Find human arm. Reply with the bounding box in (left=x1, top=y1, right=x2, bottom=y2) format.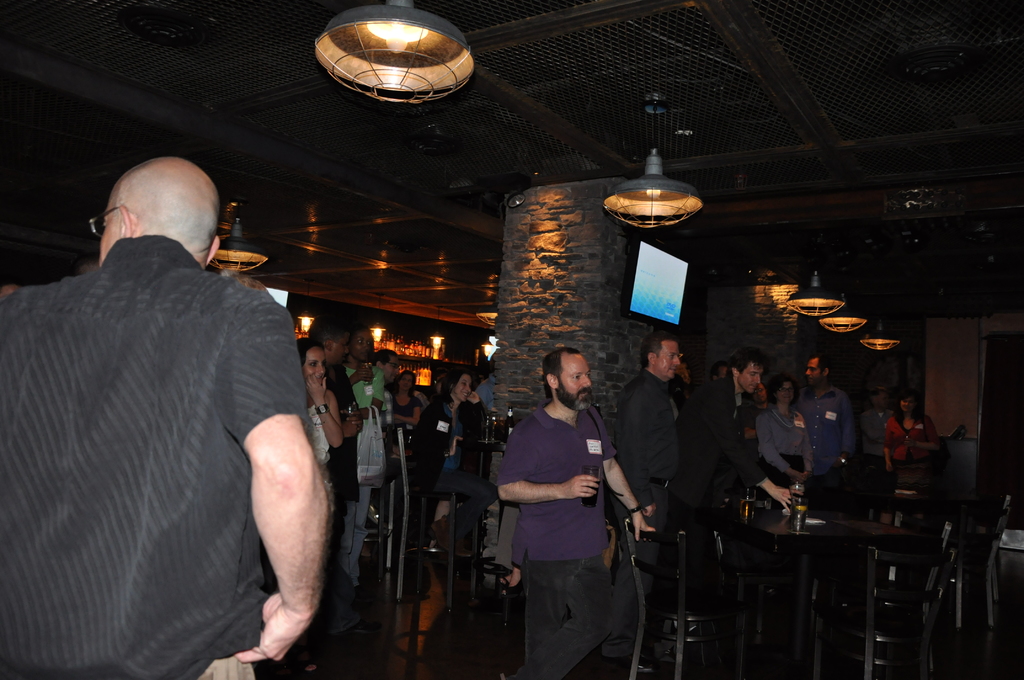
(left=896, top=415, right=948, bottom=454).
